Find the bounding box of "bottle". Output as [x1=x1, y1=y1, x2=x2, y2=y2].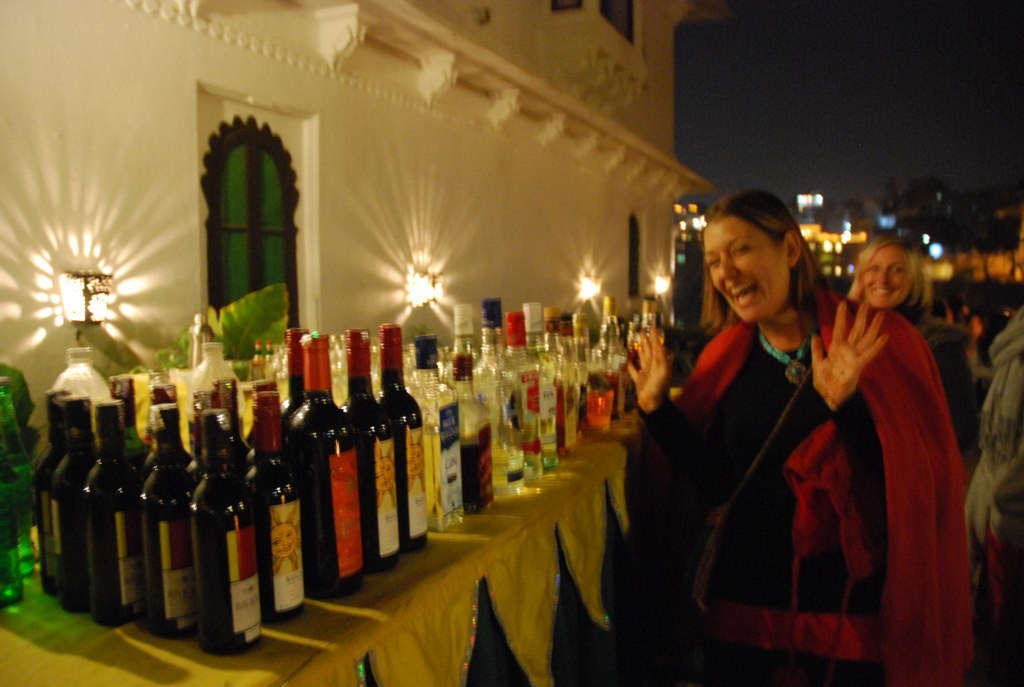
[x1=183, y1=340, x2=243, y2=417].
